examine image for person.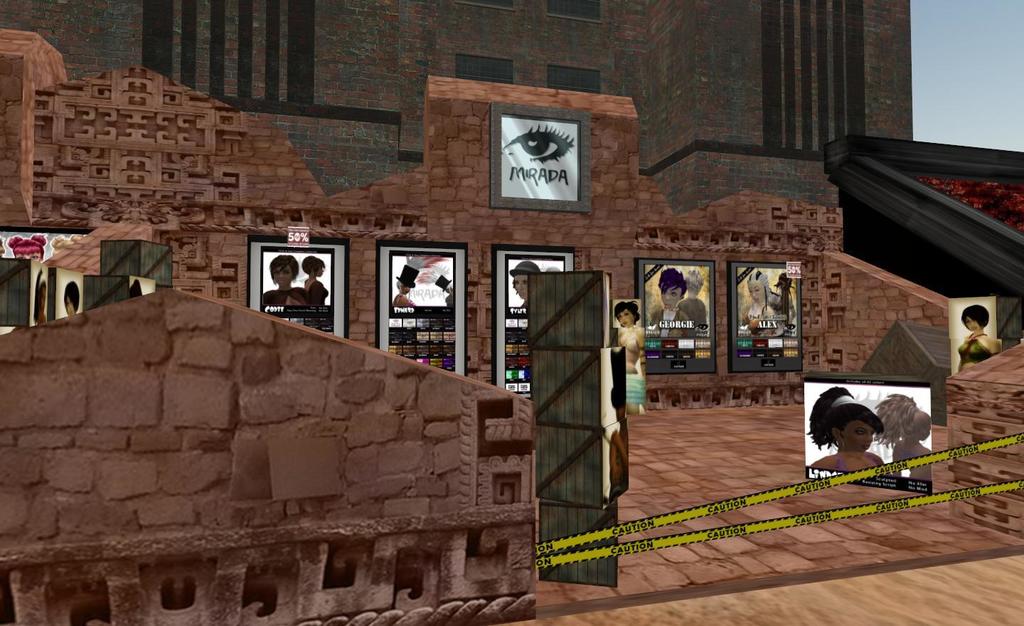
Examination result: BBox(436, 272, 452, 304).
